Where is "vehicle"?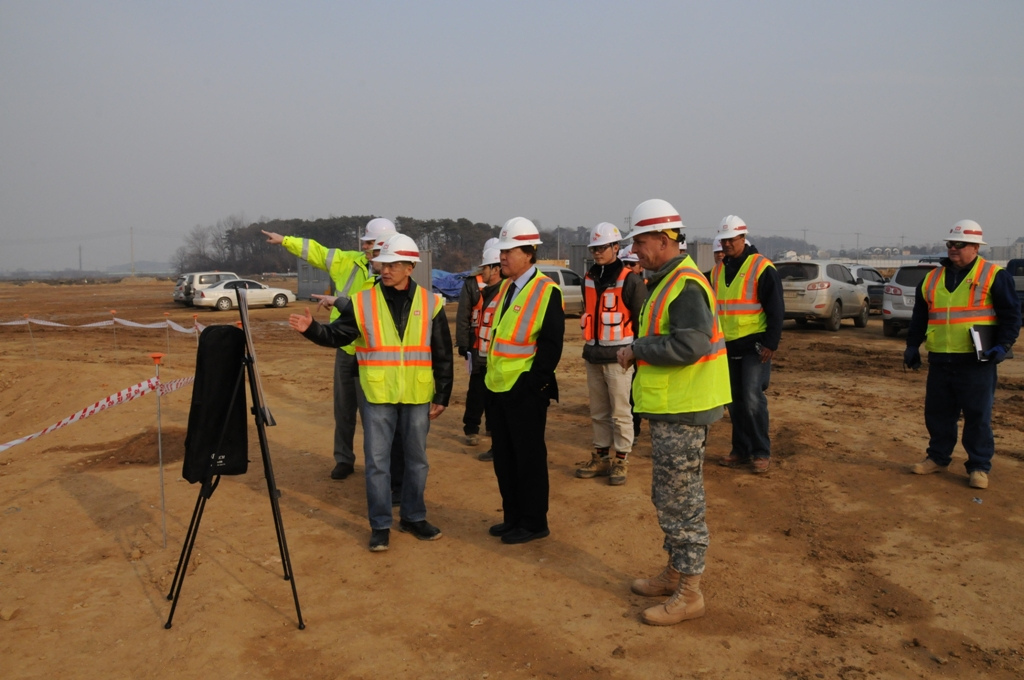
x1=789, y1=258, x2=888, y2=321.
